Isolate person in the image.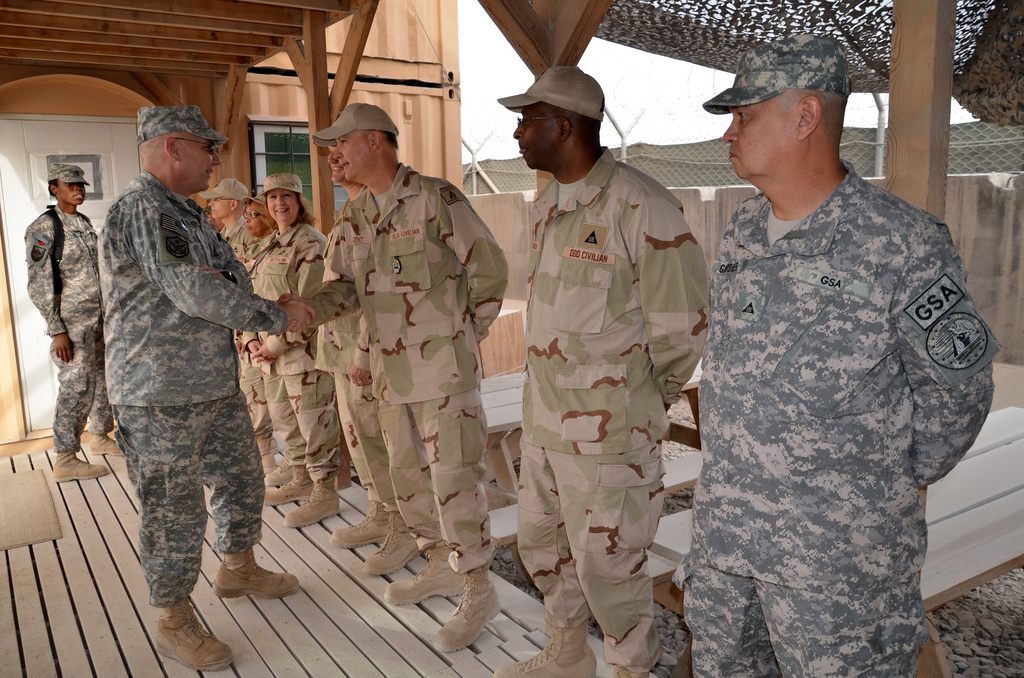
Isolated region: (left=191, top=173, right=253, bottom=241).
